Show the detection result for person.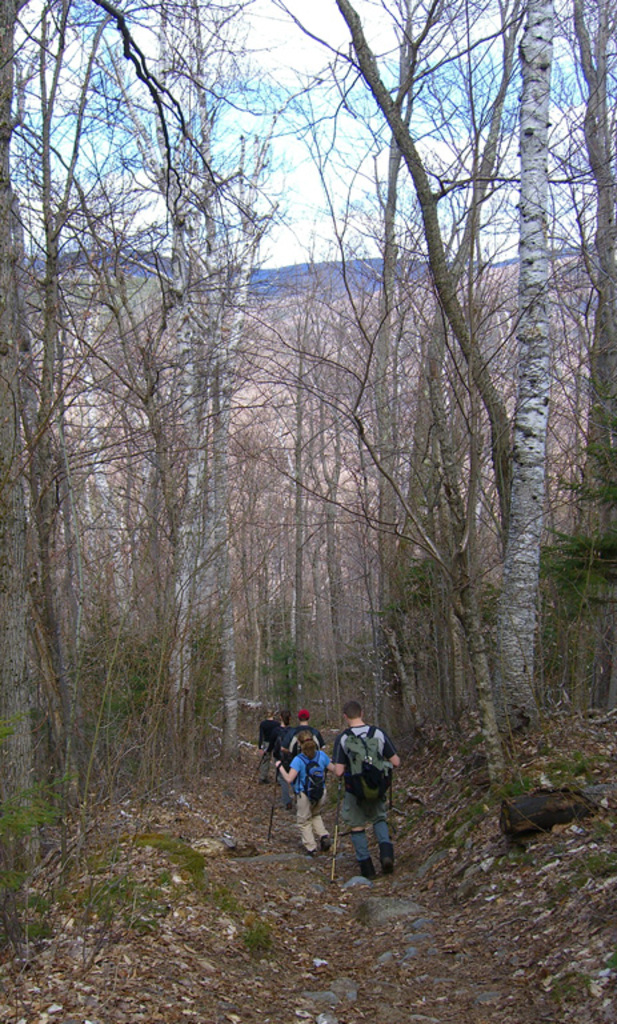
region(281, 707, 334, 757).
